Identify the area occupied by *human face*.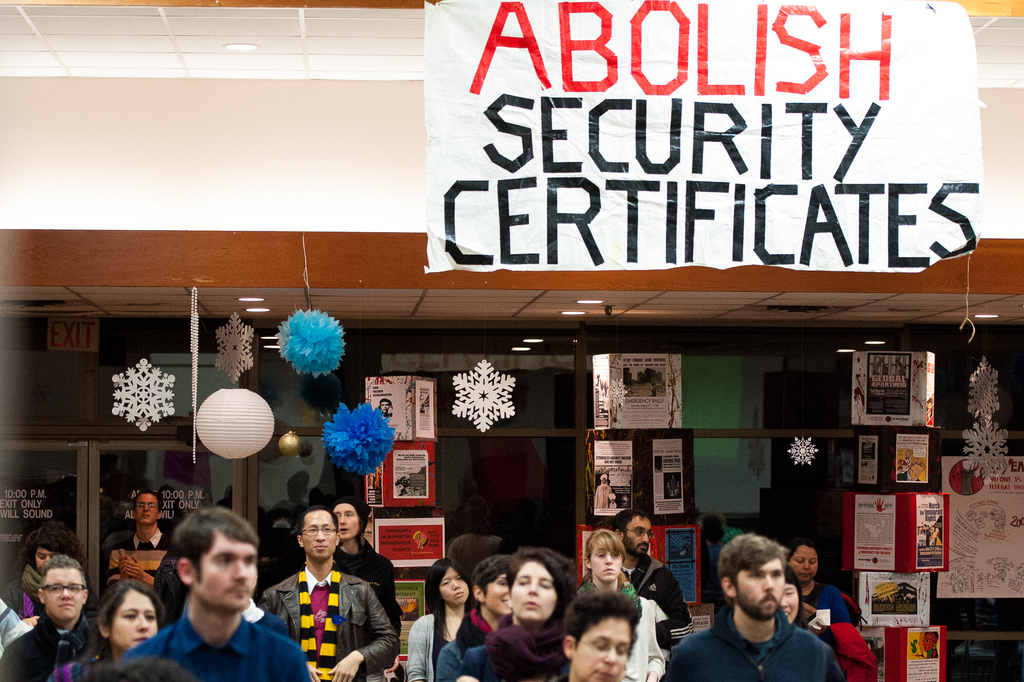
Area: select_region(781, 583, 803, 622).
